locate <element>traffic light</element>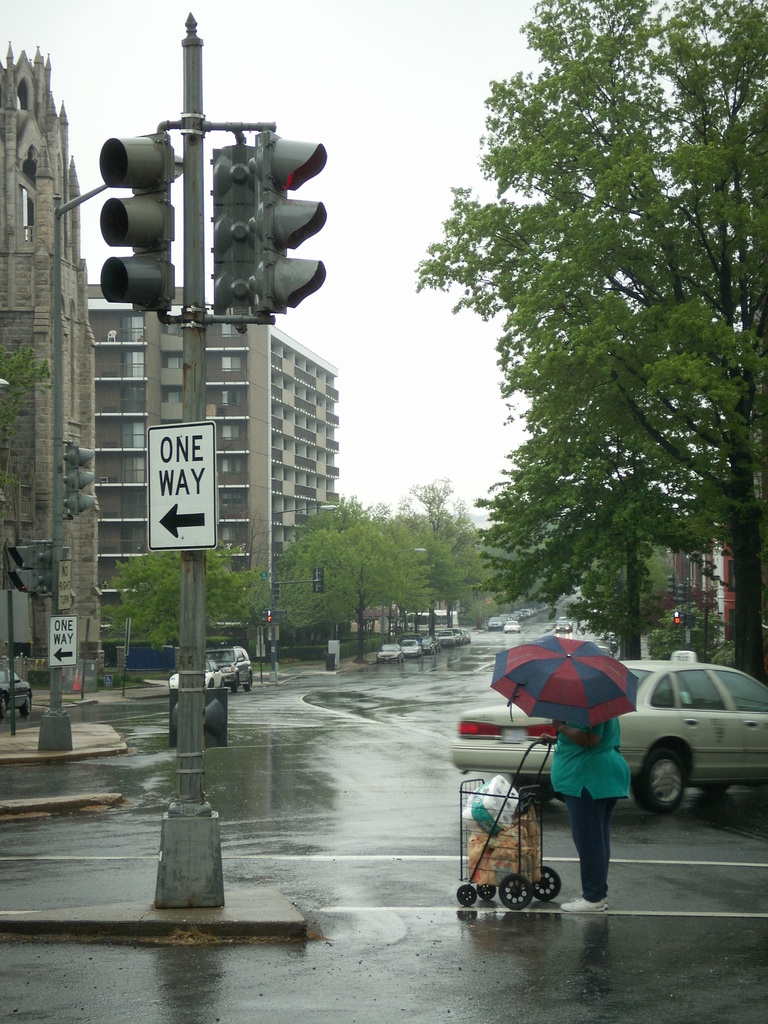
<box>276,609,287,623</box>
